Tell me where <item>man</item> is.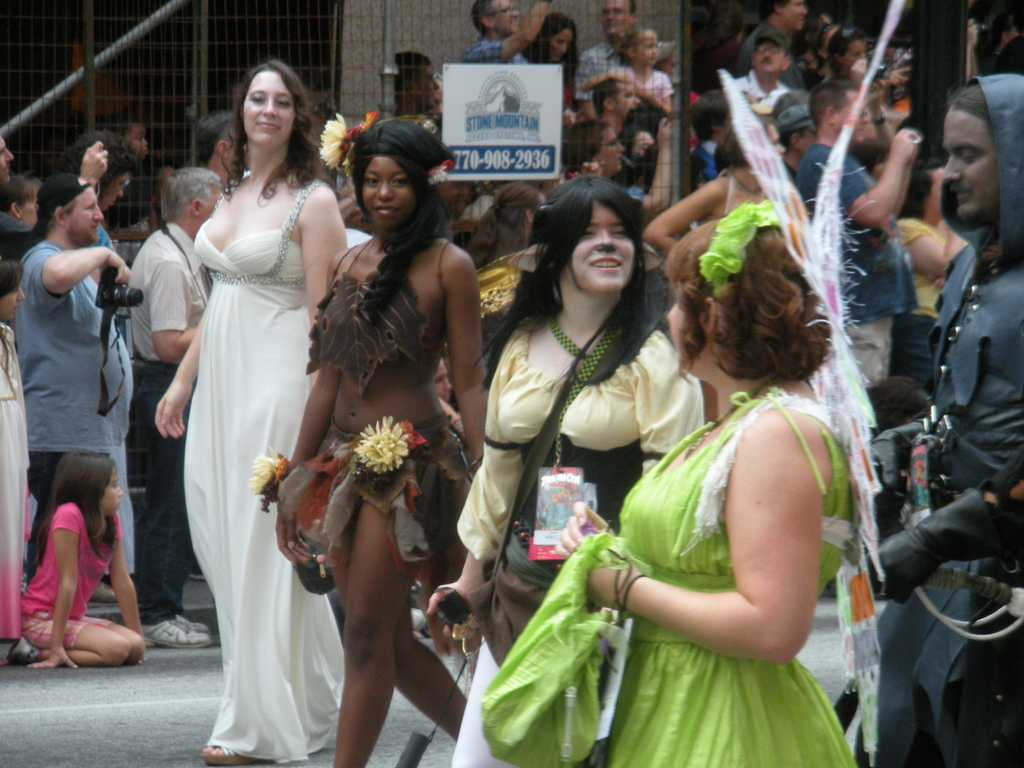
<item>man</item> is at l=307, t=88, r=331, b=147.
